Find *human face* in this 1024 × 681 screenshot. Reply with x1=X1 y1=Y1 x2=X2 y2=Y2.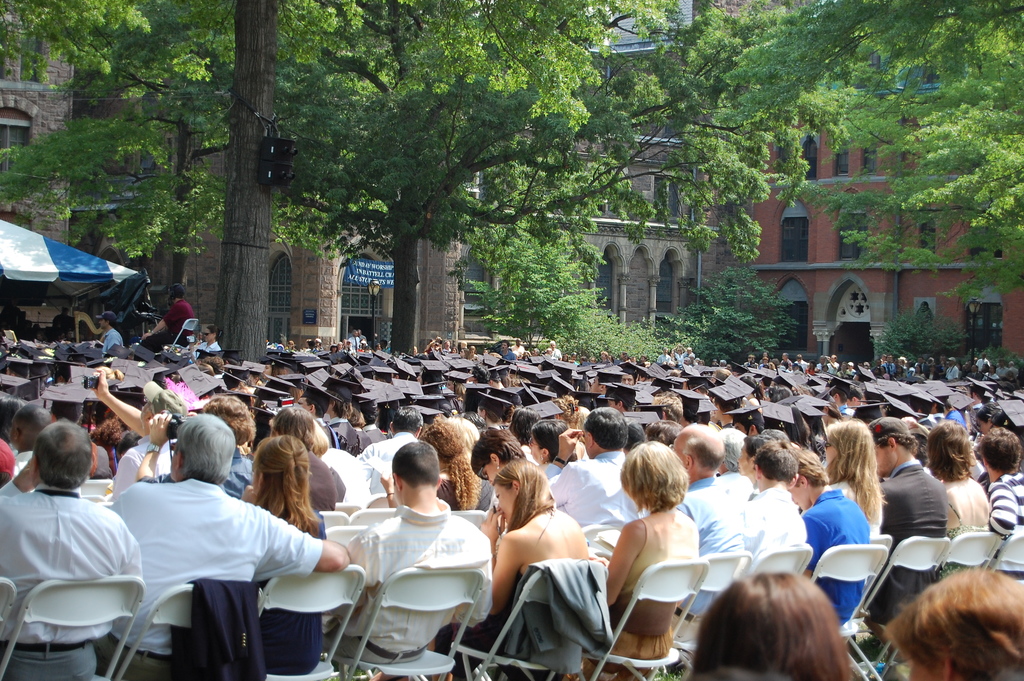
x1=248 y1=373 x2=256 y2=387.
